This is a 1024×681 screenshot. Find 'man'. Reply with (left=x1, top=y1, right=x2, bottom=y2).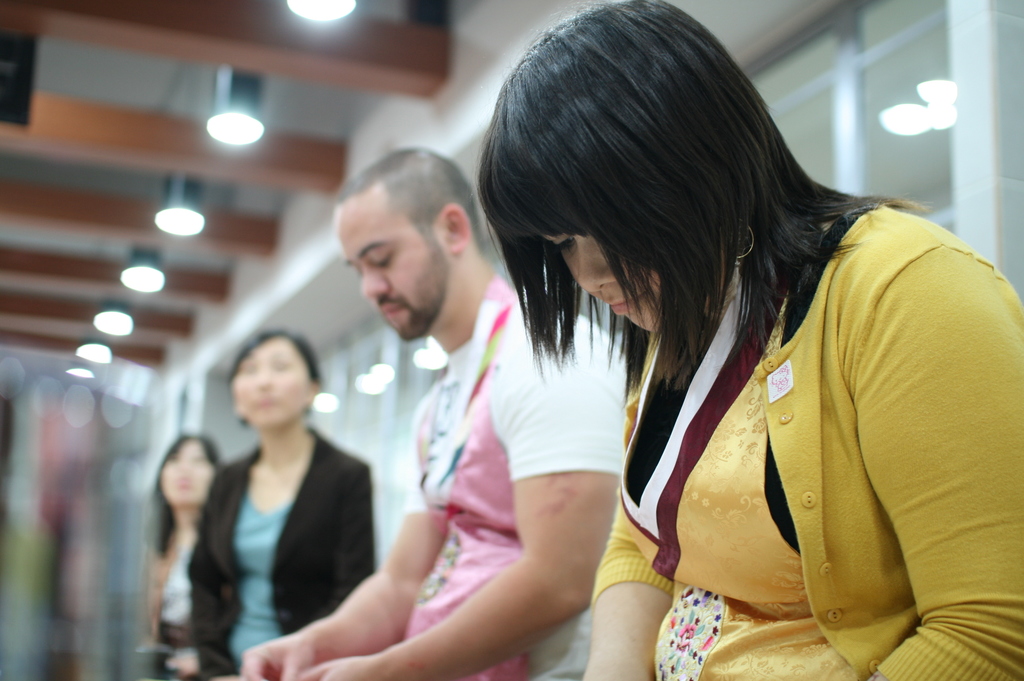
(left=294, top=144, right=591, bottom=673).
